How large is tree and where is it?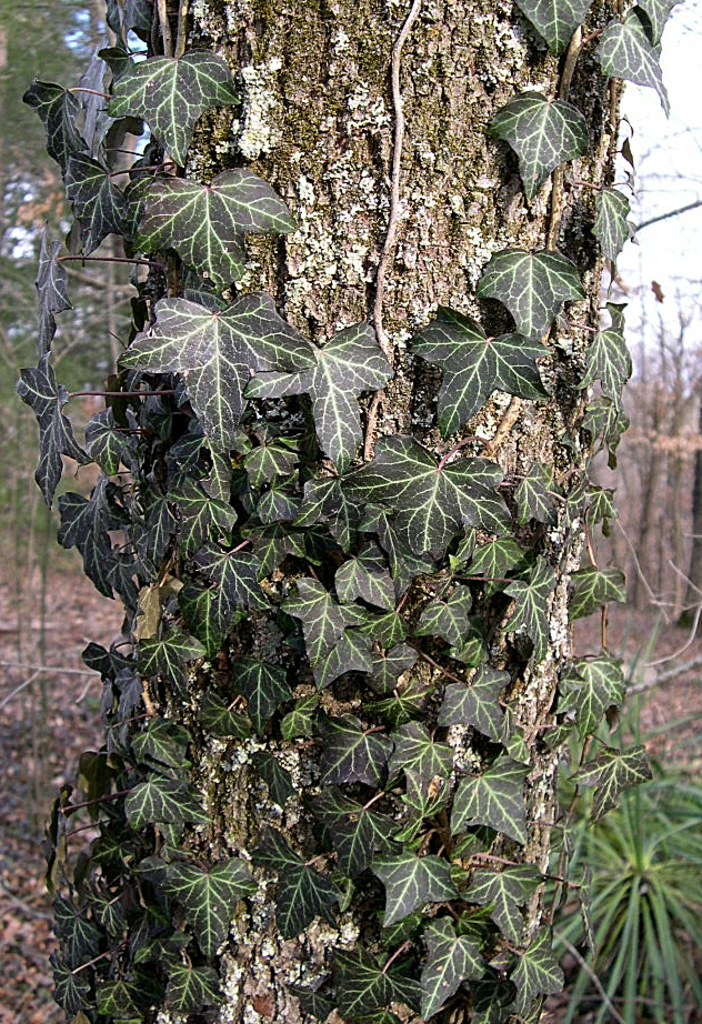
Bounding box: [0, 0, 94, 188].
